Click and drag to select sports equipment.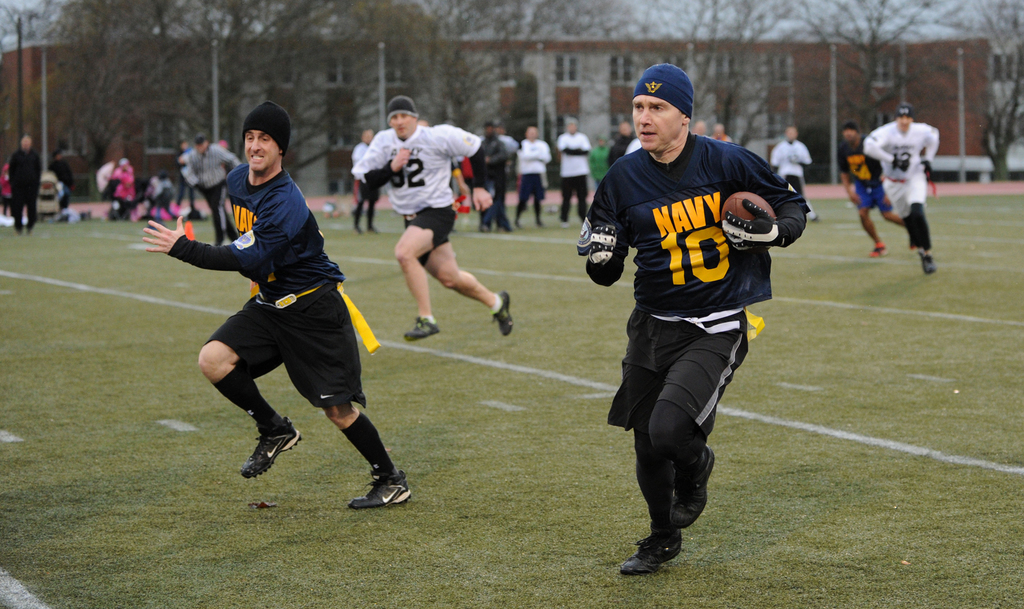
Selection: rect(721, 199, 787, 251).
